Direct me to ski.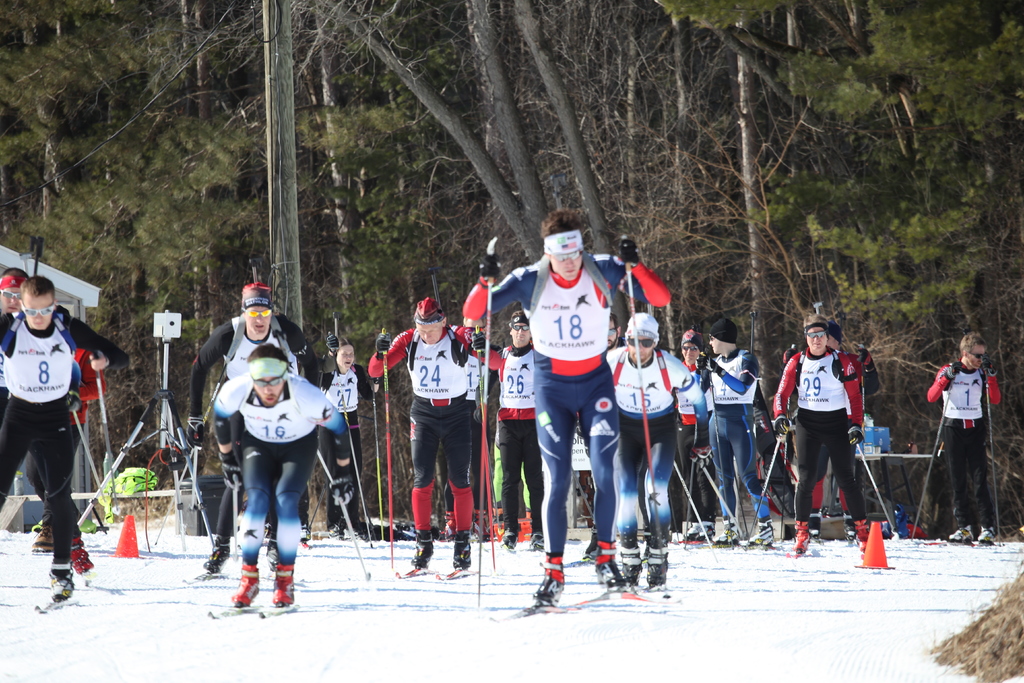
Direction: 261:598:301:614.
